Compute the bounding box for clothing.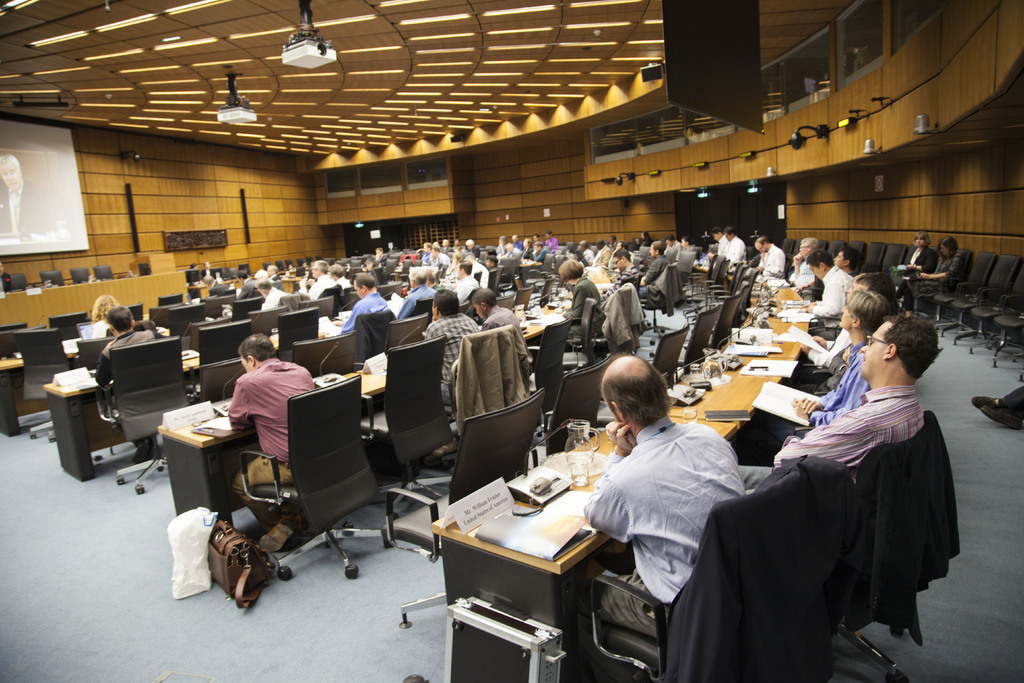
804,258,847,333.
